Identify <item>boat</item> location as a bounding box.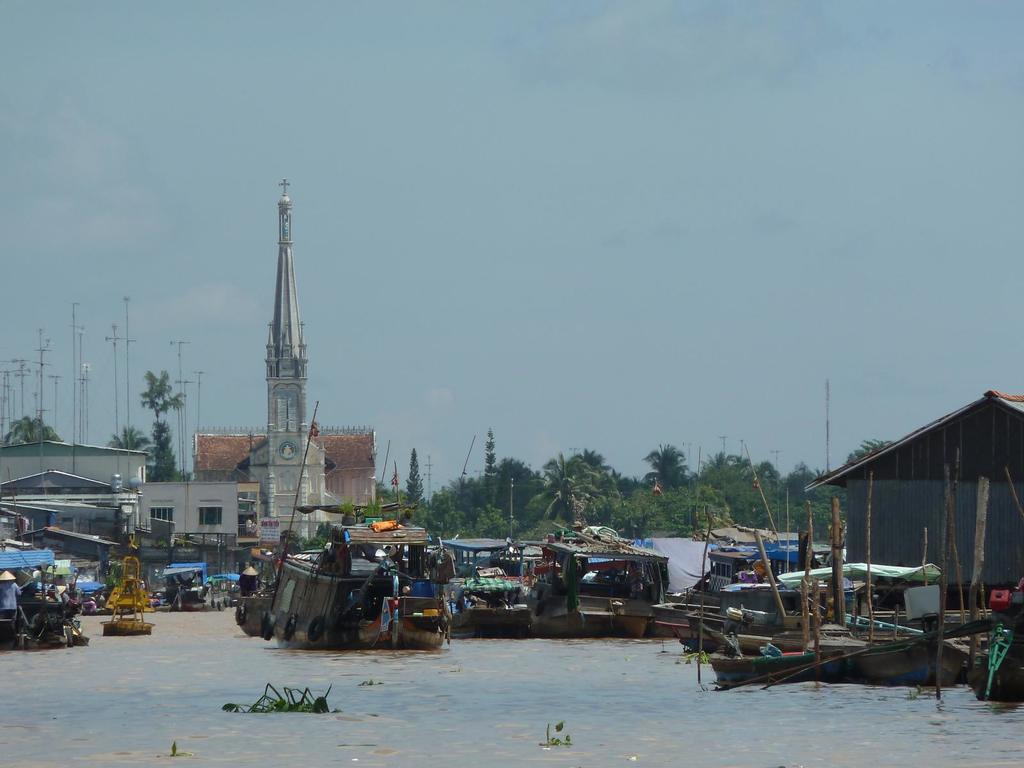
<region>714, 596, 977, 654</region>.
